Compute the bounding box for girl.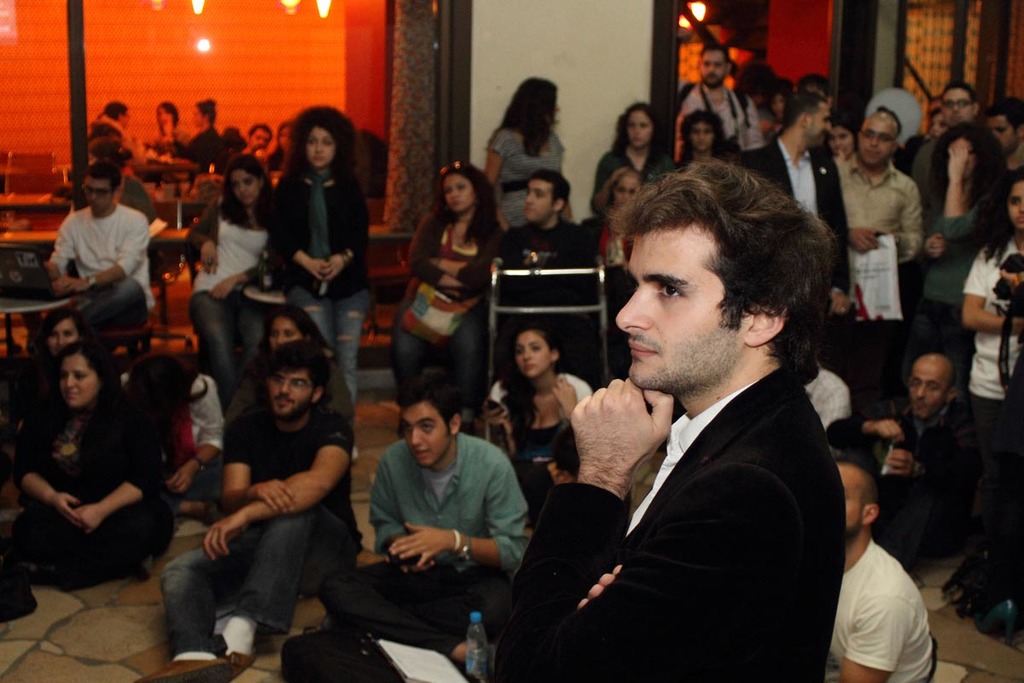
bbox=[224, 304, 355, 433].
